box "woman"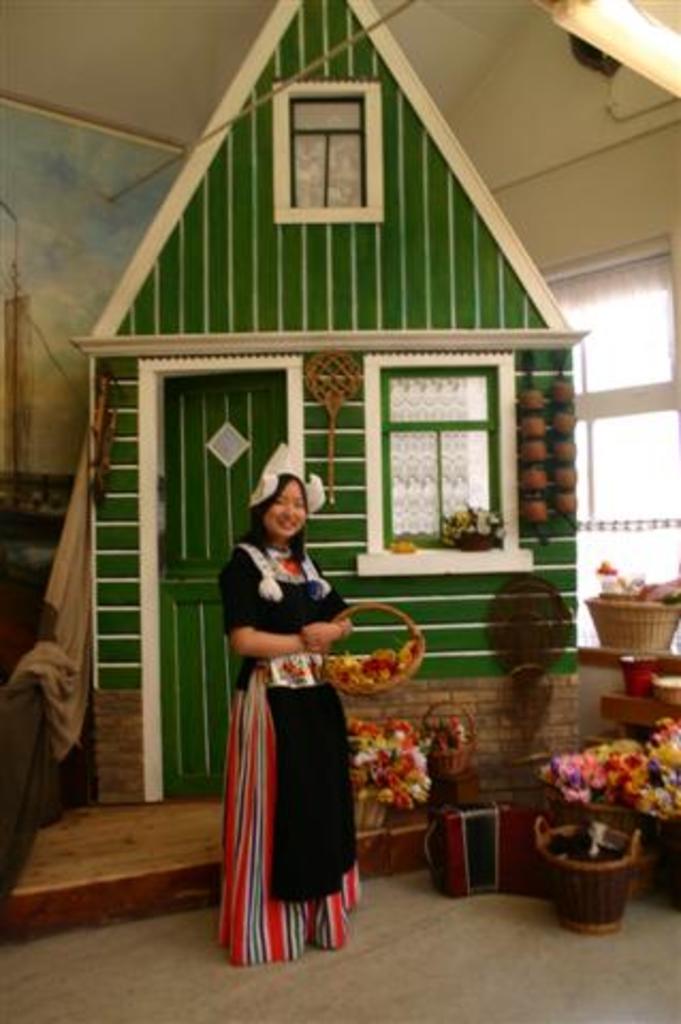
[x1=213, y1=437, x2=386, y2=977]
